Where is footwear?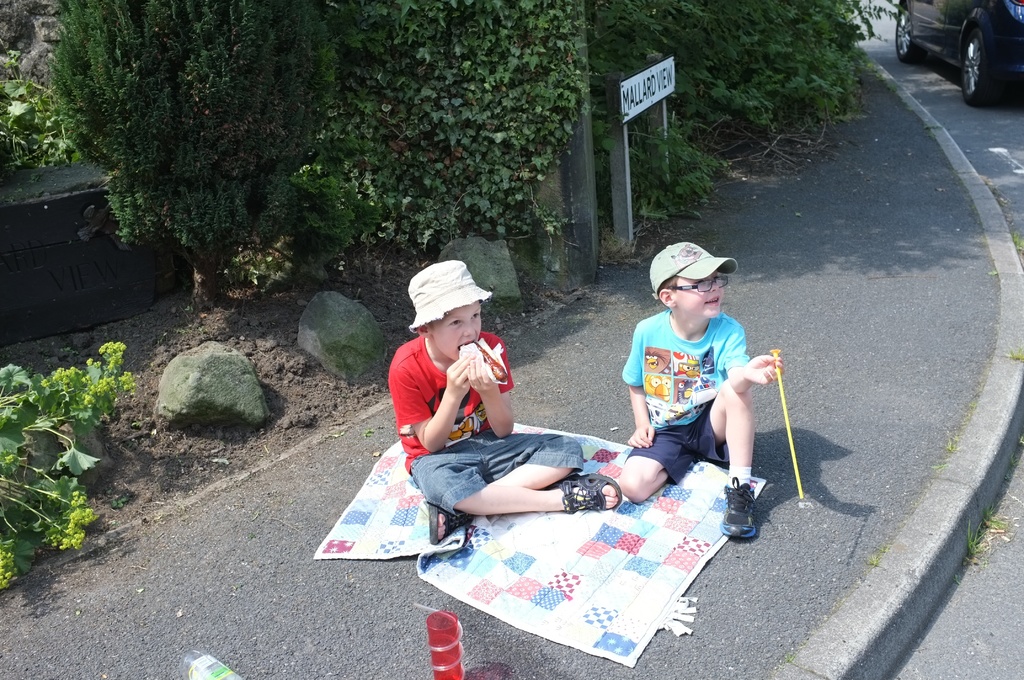
[x1=429, y1=502, x2=470, y2=544].
